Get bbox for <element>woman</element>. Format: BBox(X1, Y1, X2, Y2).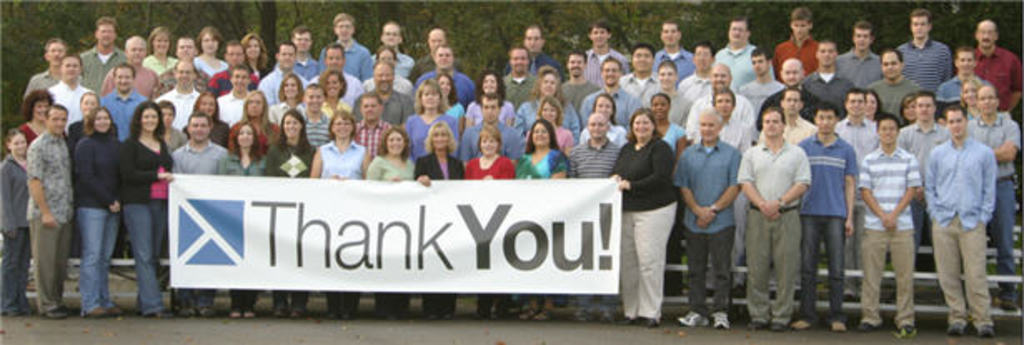
BBox(143, 25, 180, 73).
